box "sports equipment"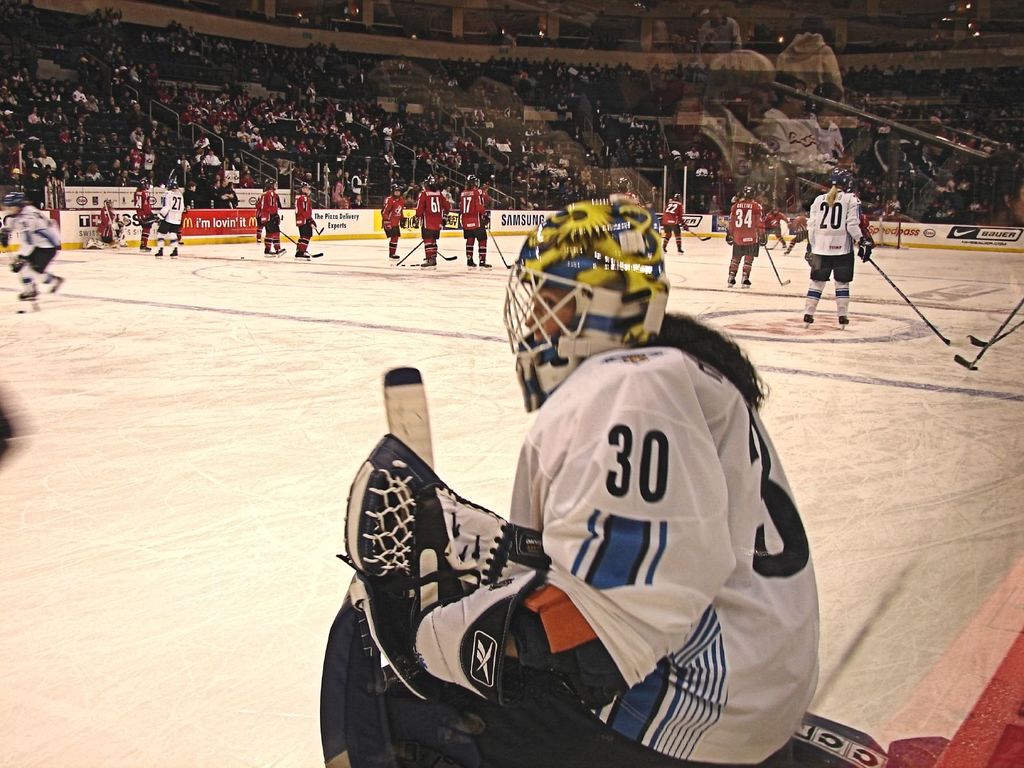
[left=438, top=249, right=456, bottom=258]
